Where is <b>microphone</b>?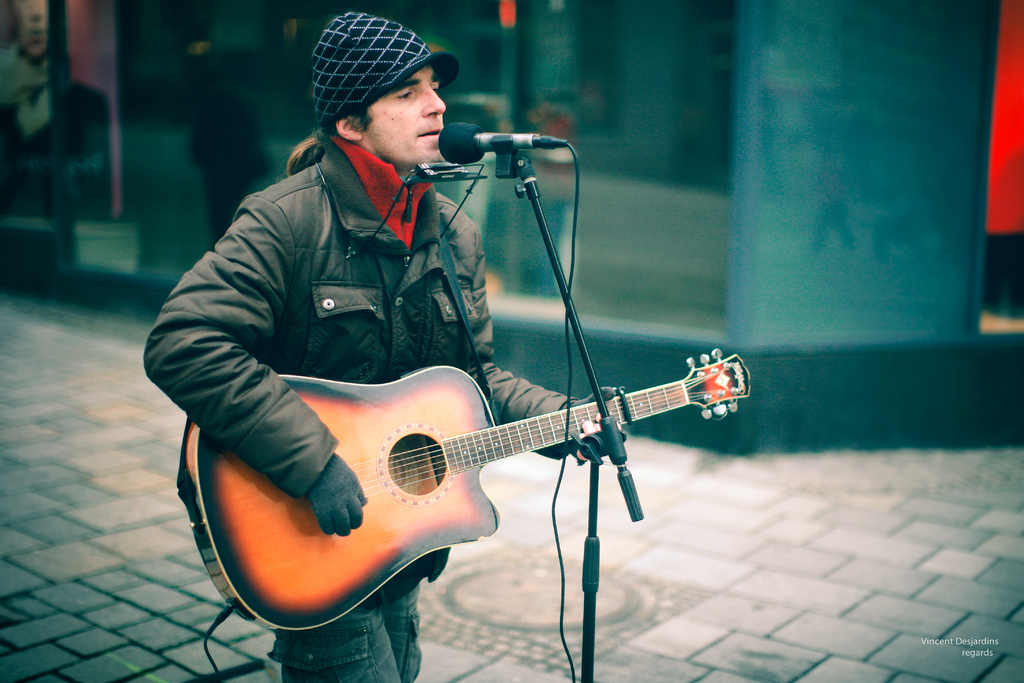
(435,122,572,162).
